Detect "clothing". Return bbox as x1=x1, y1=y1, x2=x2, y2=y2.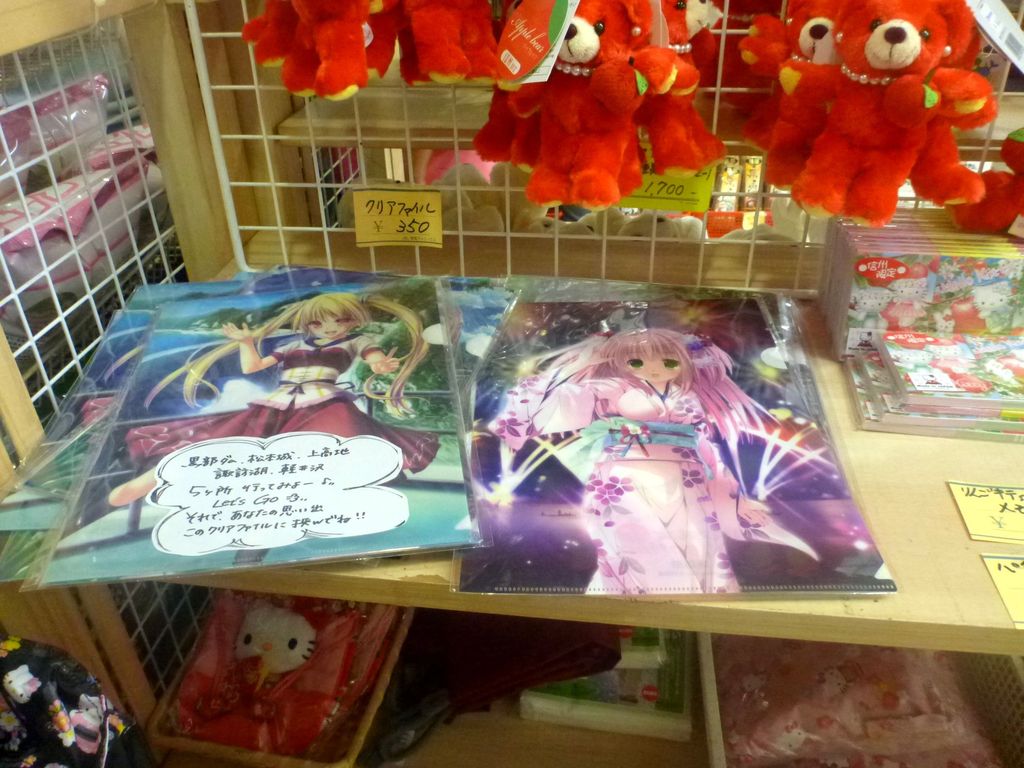
x1=126, y1=336, x2=439, y2=476.
